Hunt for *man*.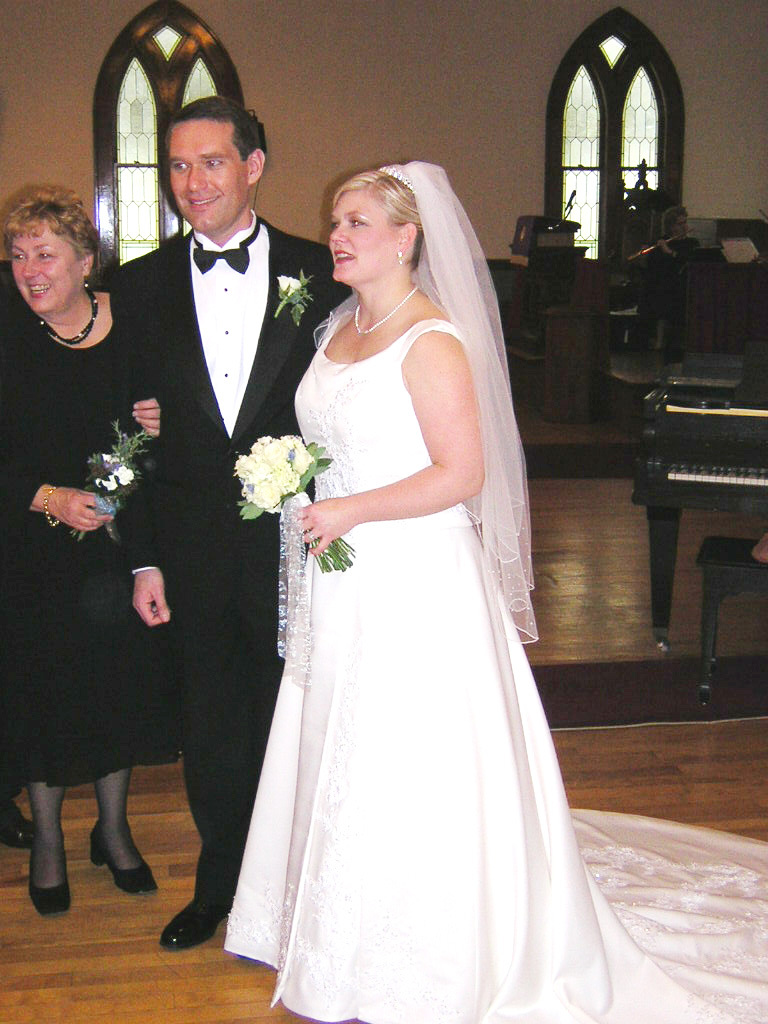
Hunted down at [x1=69, y1=70, x2=314, y2=926].
